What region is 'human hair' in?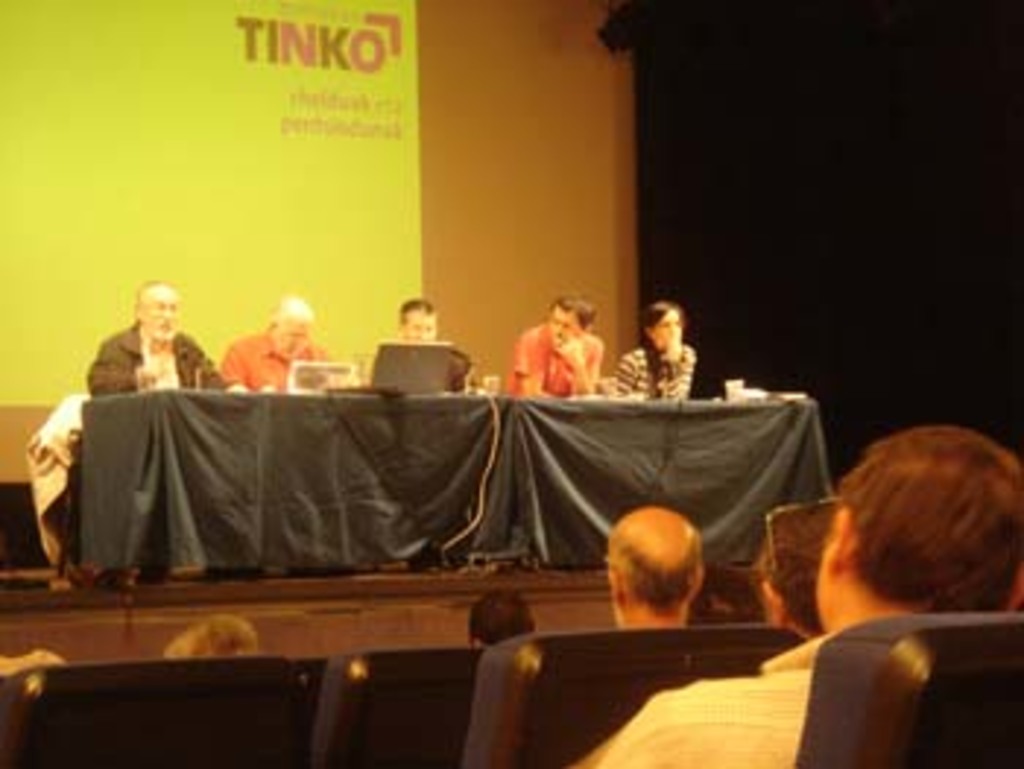
{"left": 796, "top": 433, "right": 1006, "bottom": 652}.
